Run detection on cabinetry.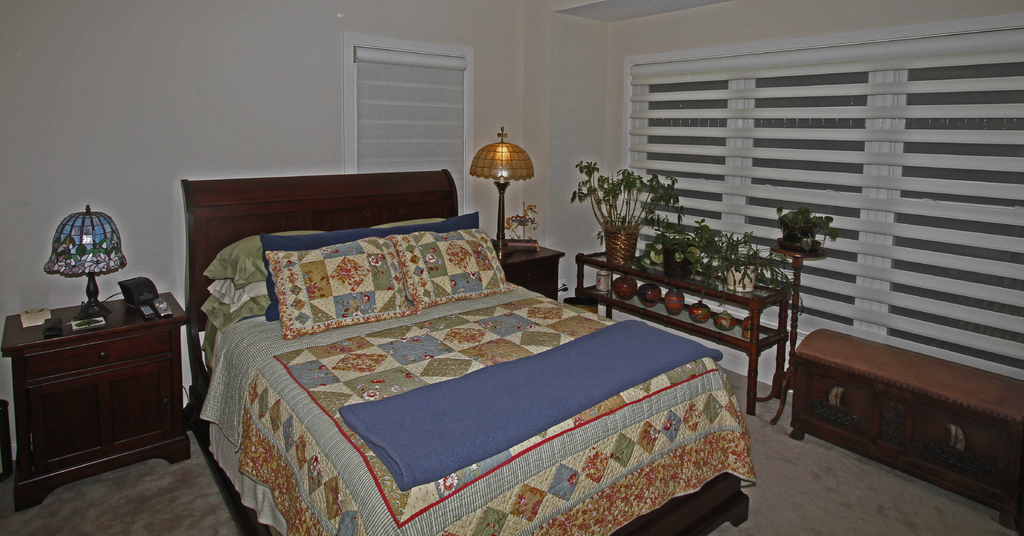
Result: bbox=(795, 360, 1016, 497).
